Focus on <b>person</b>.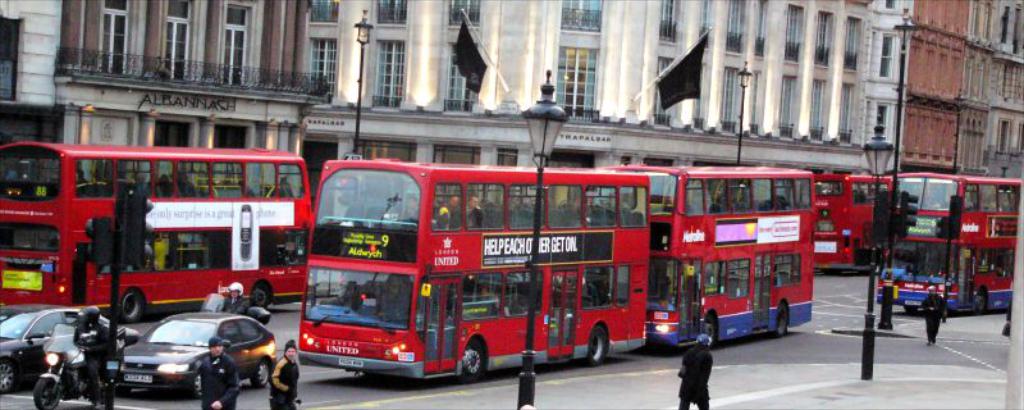
Focused at {"left": 268, "top": 341, "right": 300, "bottom": 409}.
